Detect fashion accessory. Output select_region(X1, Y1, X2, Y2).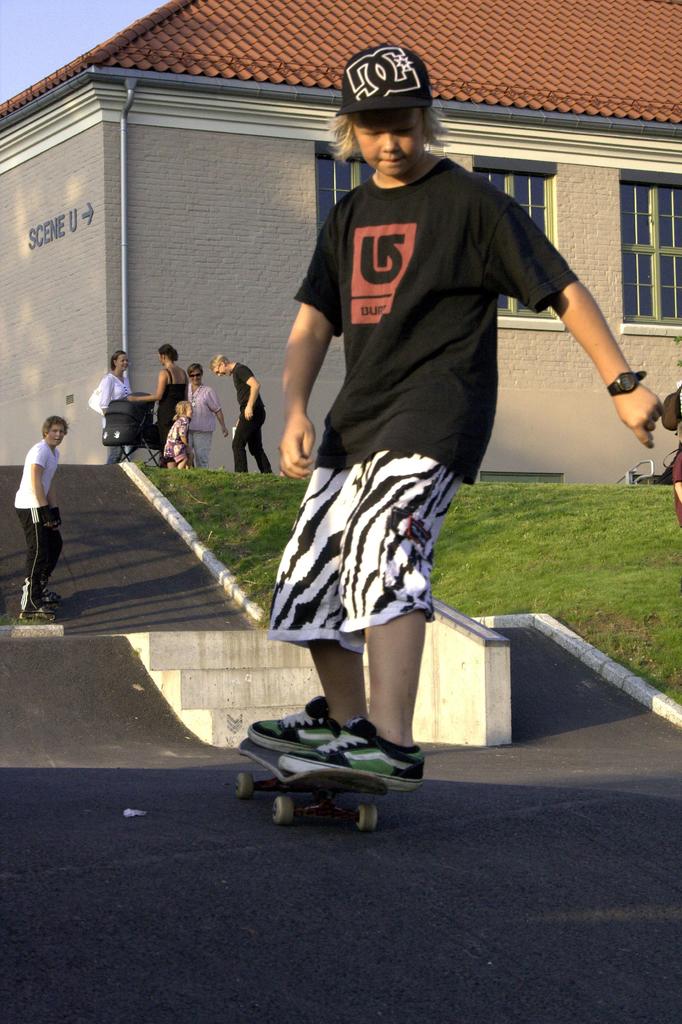
select_region(190, 371, 202, 377).
